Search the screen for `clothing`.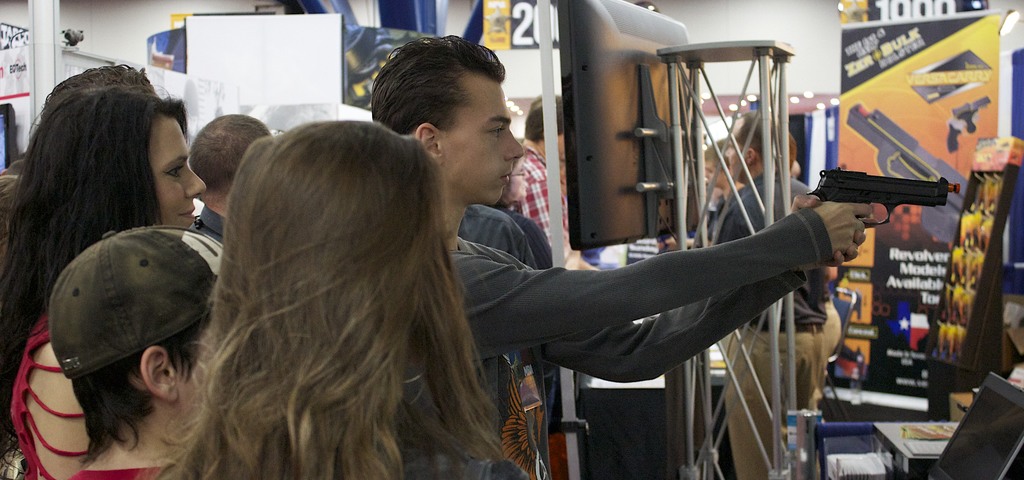
Found at 61 458 166 479.
